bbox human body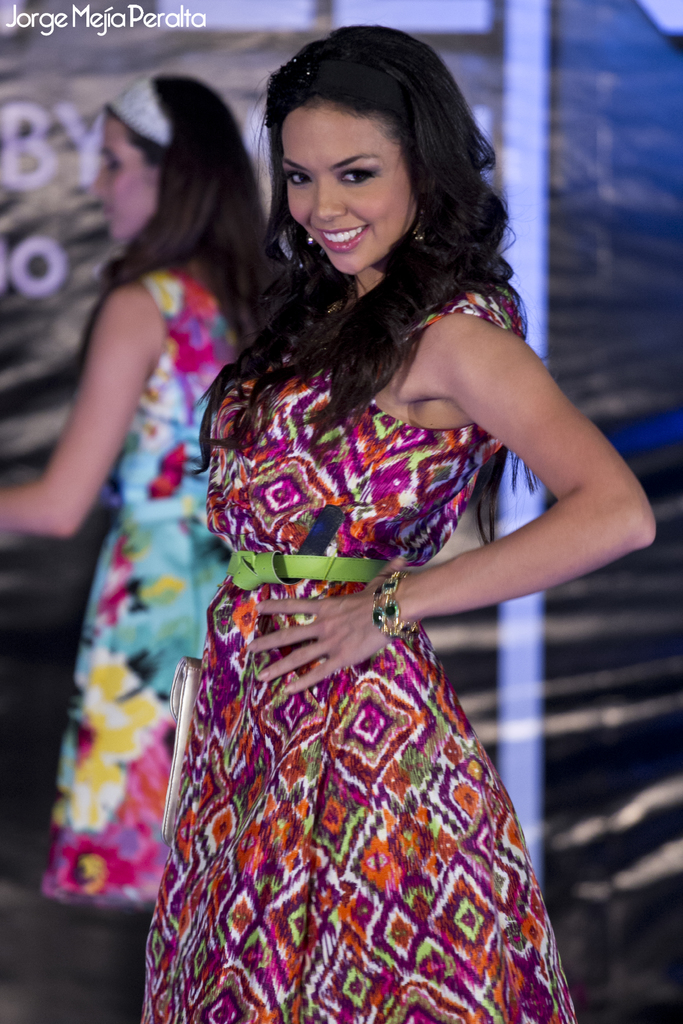
[0,76,309,923]
